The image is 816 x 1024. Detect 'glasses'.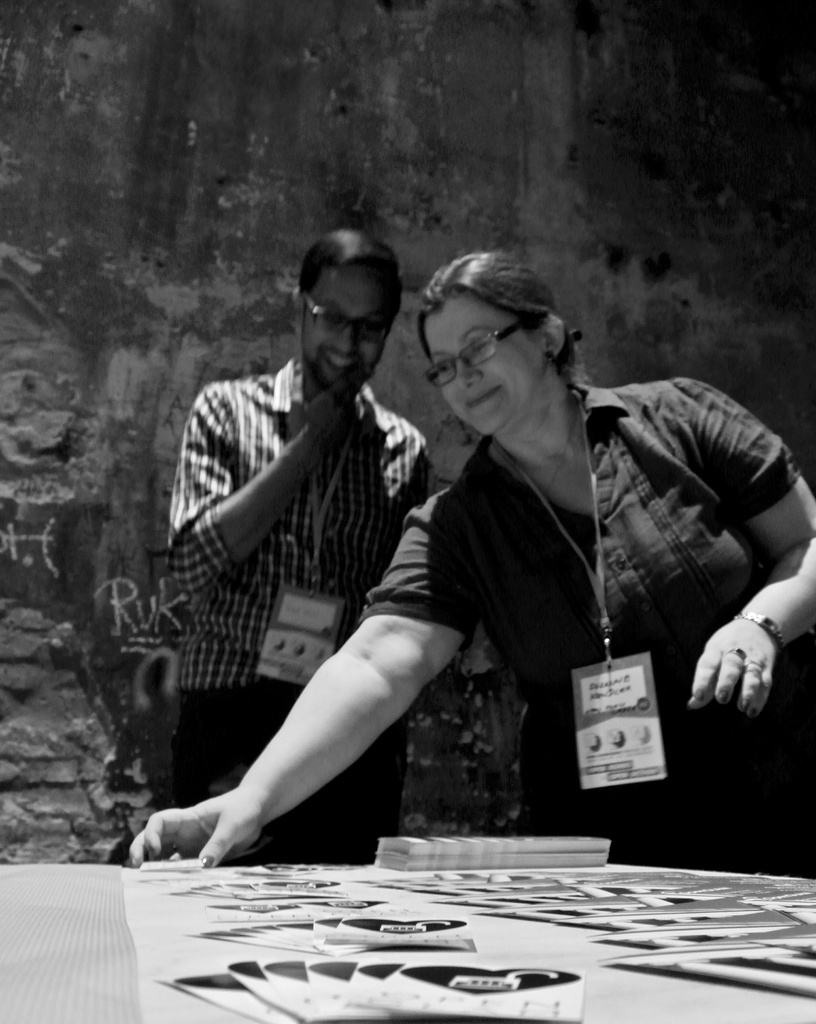
Detection: <box>300,294,391,344</box>.
